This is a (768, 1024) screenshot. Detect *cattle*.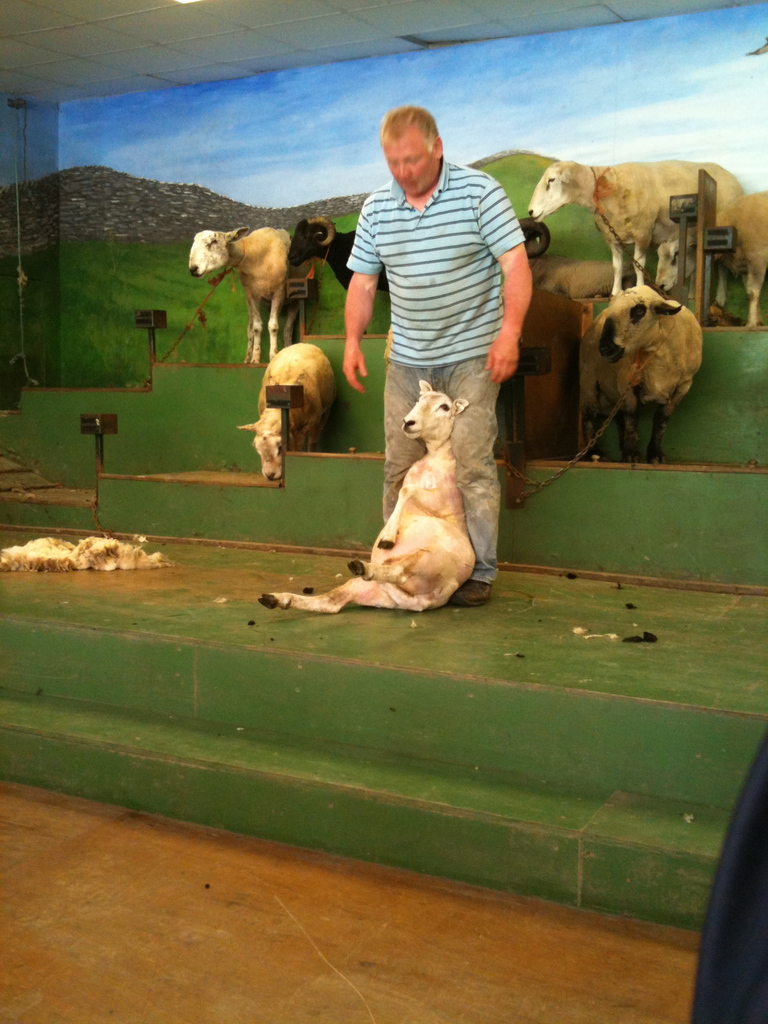
<box>184,230,314,363</box>.
